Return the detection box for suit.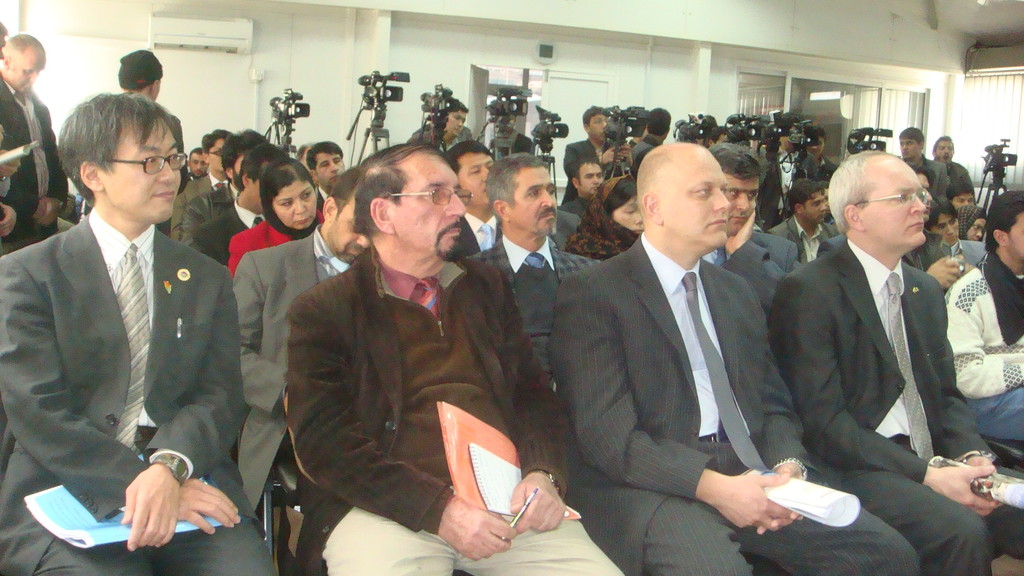
233:227:322:512.
